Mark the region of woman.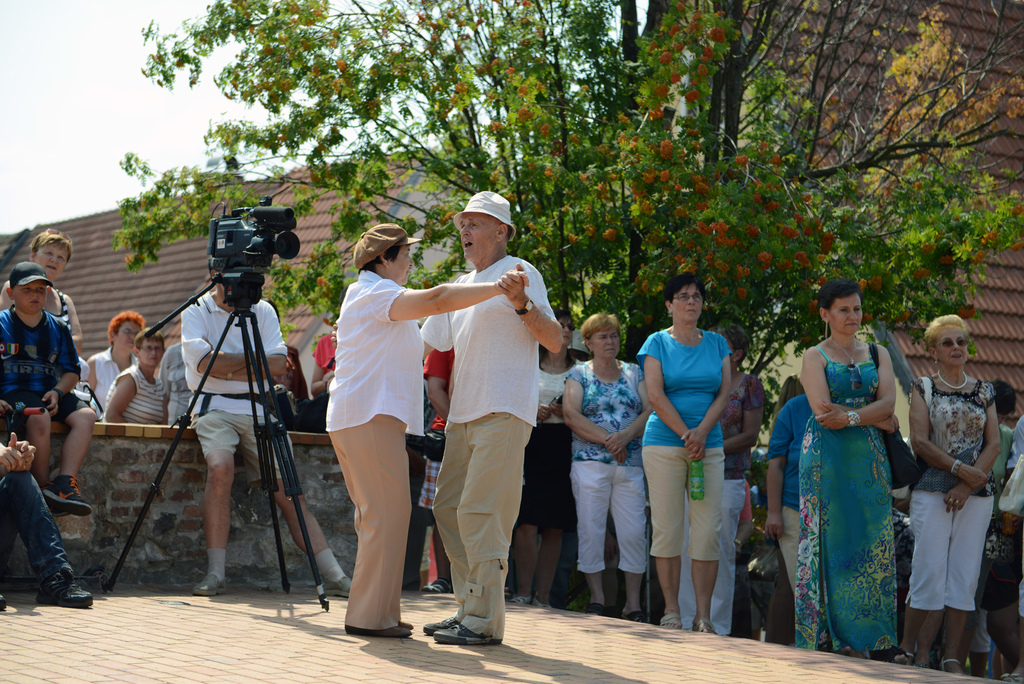
Region: 783,277,924,662.
